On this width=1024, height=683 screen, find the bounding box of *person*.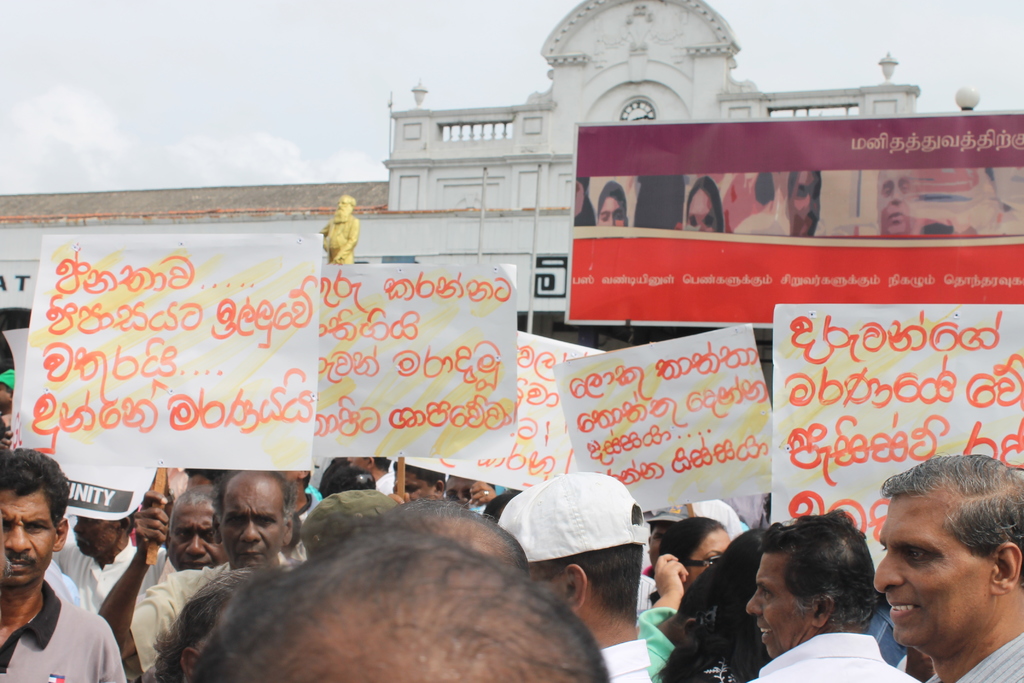
Bounding box: select_region(194, 523, 609, 682).
